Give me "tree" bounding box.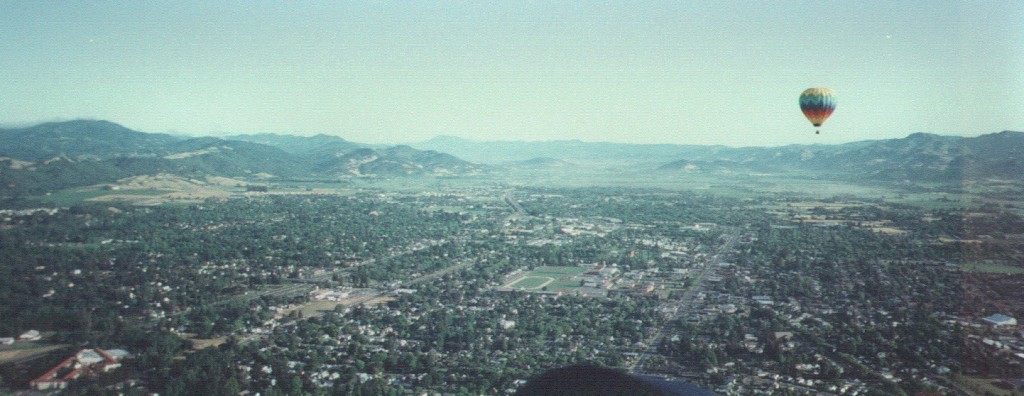
(x1=162, y1=344, x2=238, y2=395).
